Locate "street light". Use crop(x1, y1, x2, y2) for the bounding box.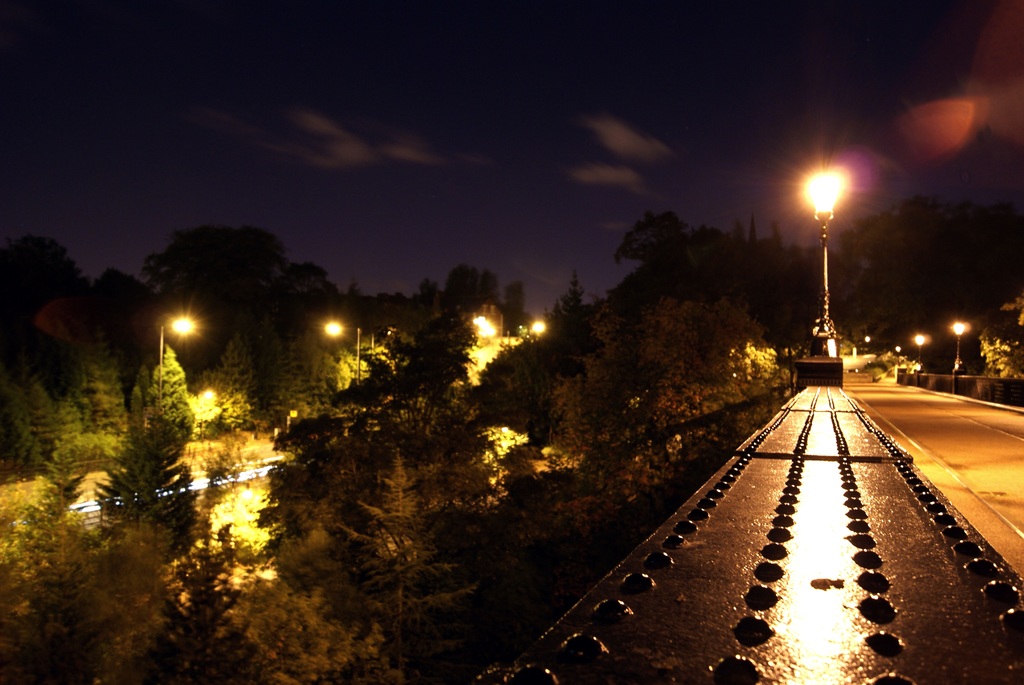
crop(849, 334, 874, 364).
